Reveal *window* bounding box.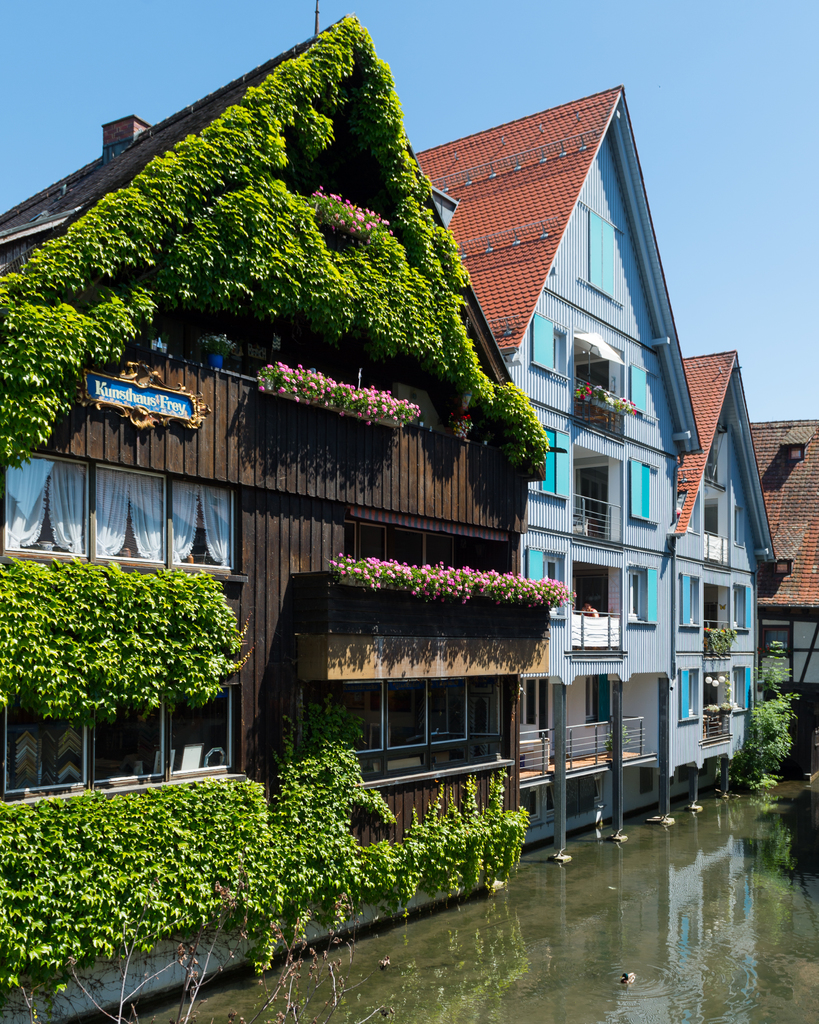
Revealed: (585,675,599,720).
